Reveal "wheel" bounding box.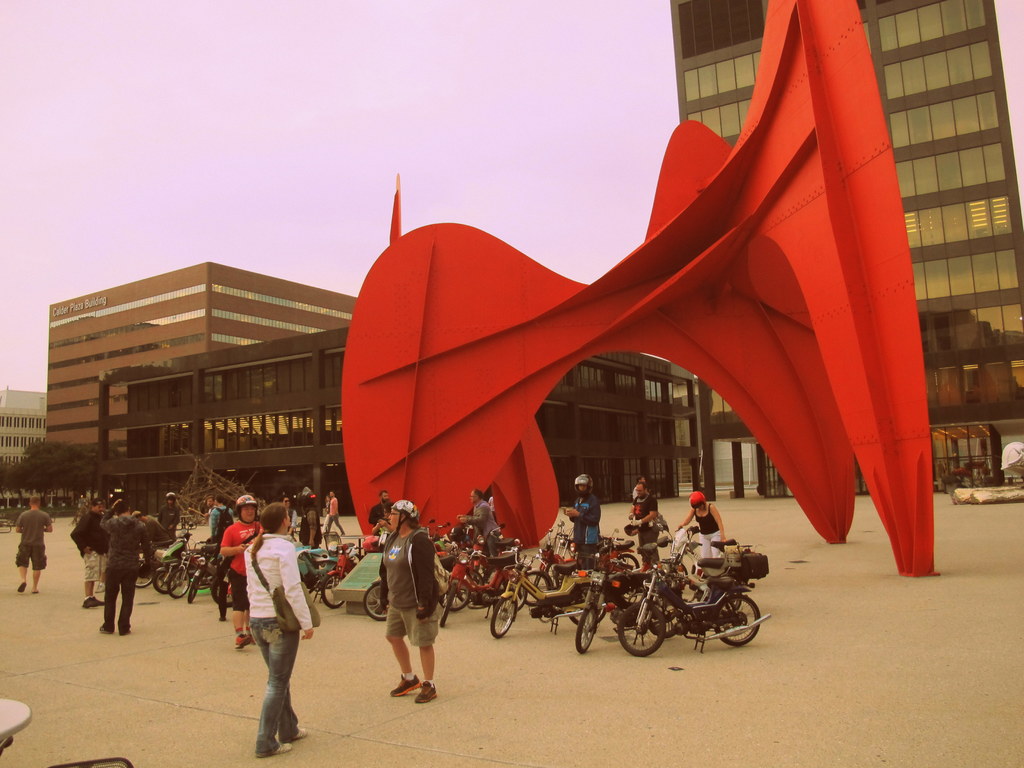
Revealed: 438:583:460:629.
